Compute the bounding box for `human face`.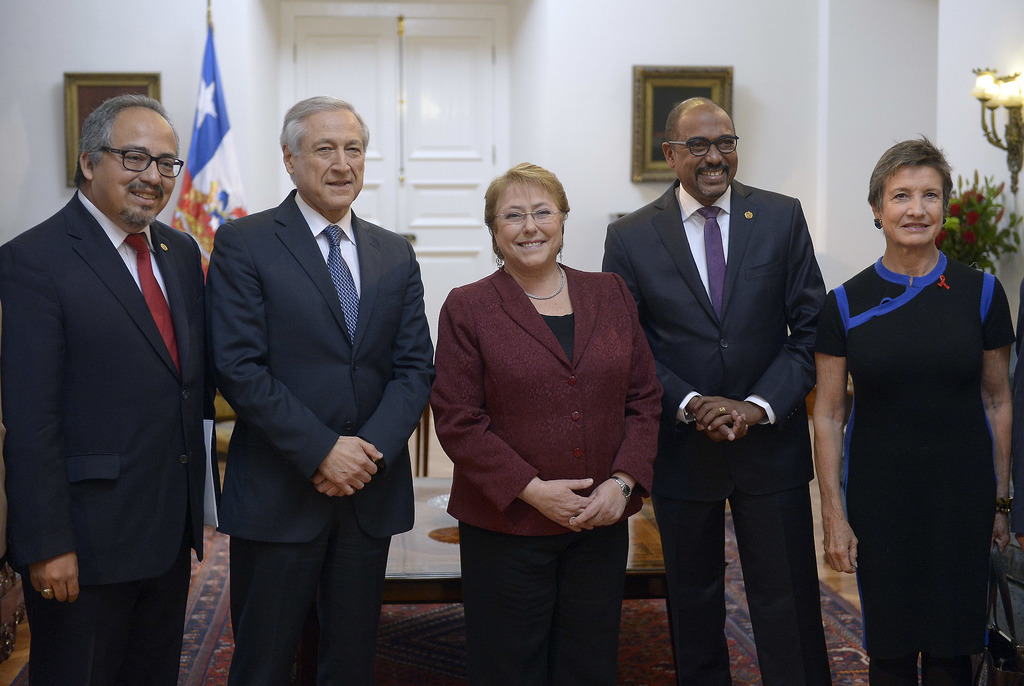
<region>671, 108, 741, 200</region>.
